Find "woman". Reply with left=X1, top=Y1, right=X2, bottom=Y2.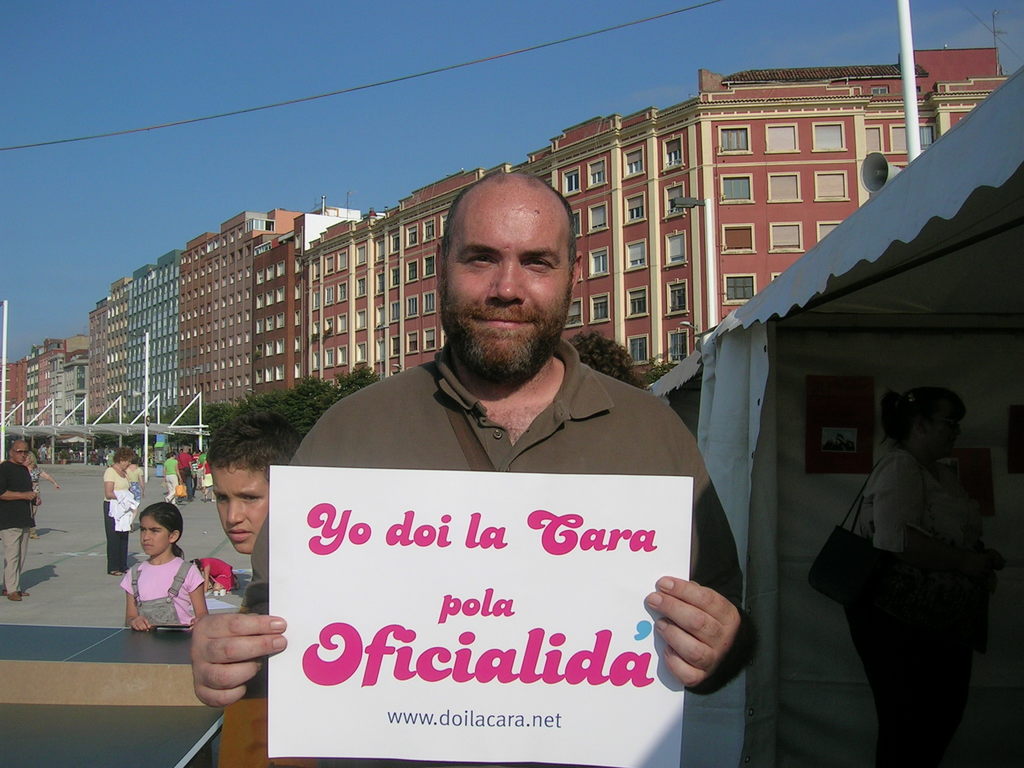
left=164, top=452, right=188, bottom=506.
